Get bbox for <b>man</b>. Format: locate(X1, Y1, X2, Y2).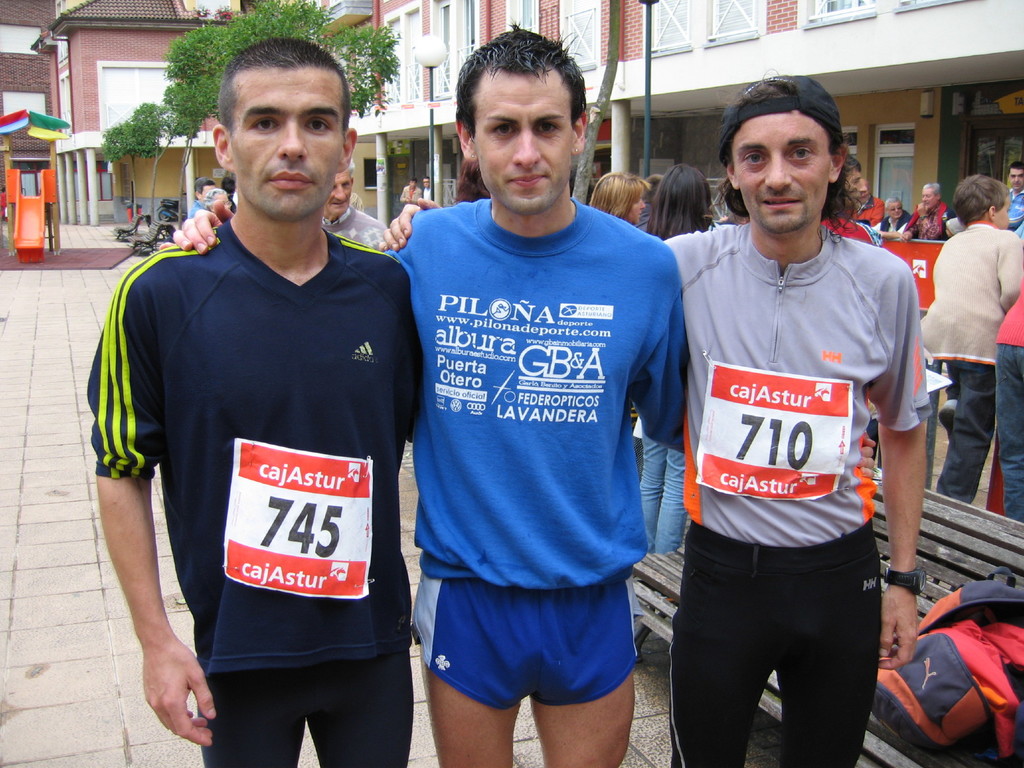
locate(836, 154, 889, 261).
